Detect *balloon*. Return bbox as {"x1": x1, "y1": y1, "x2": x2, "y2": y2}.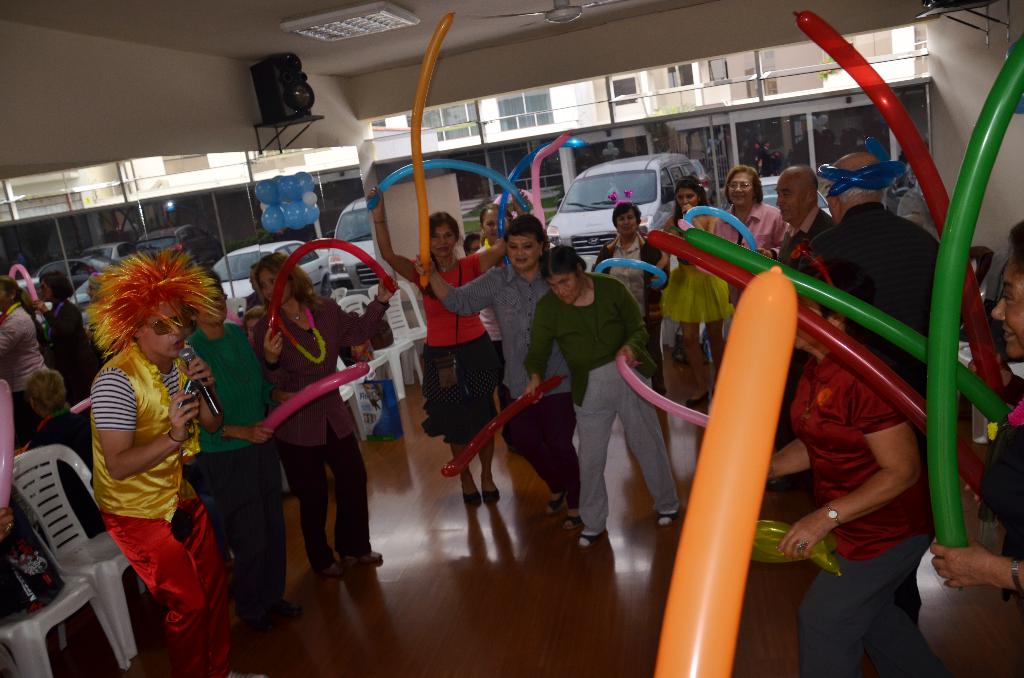
{"x1": 417, "y1": 13, "x2": 456, "y2": 293}.
